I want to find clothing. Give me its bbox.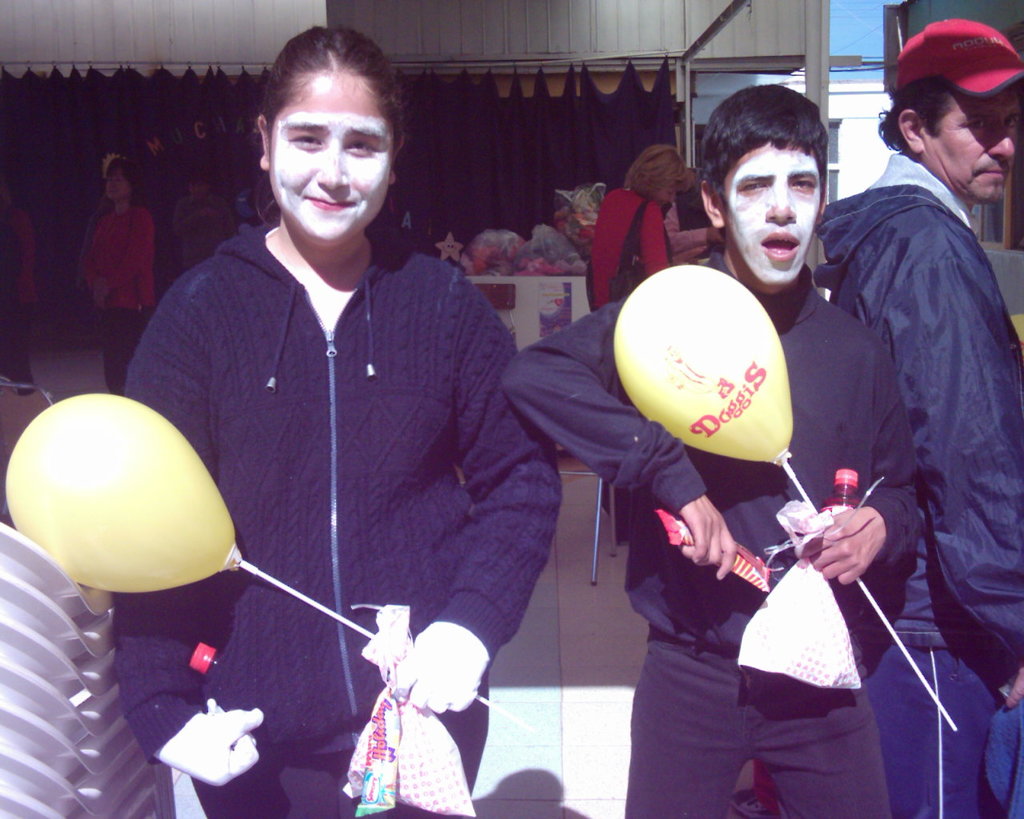
x1=82 y1=199 x2=165 y2=392.
